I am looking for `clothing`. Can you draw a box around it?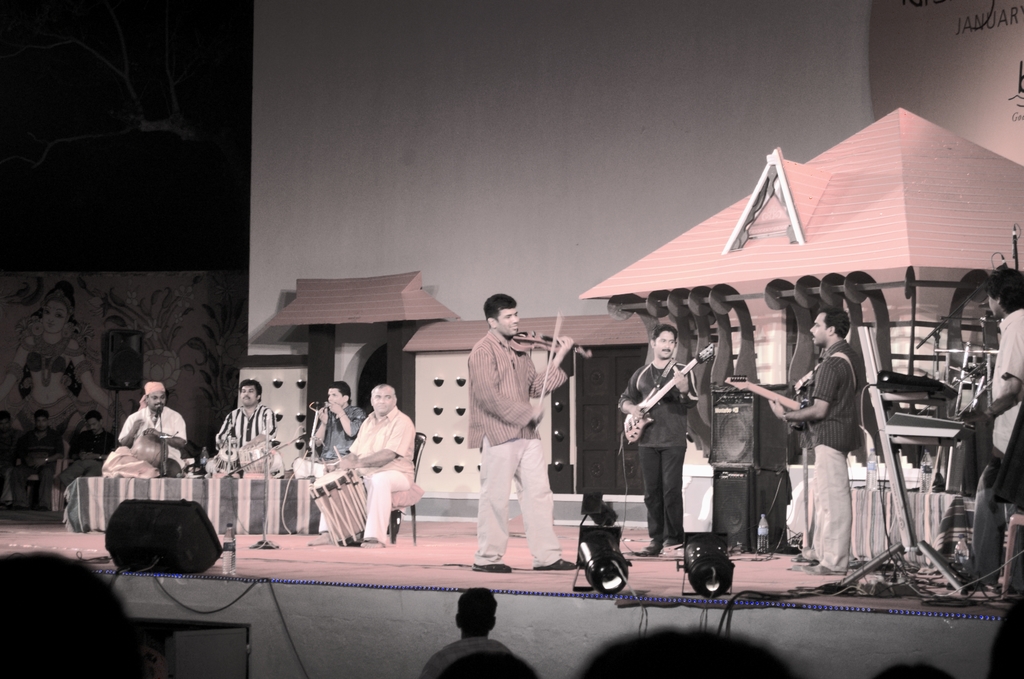
Sure, the bounding box is 968,304,1023,601.
